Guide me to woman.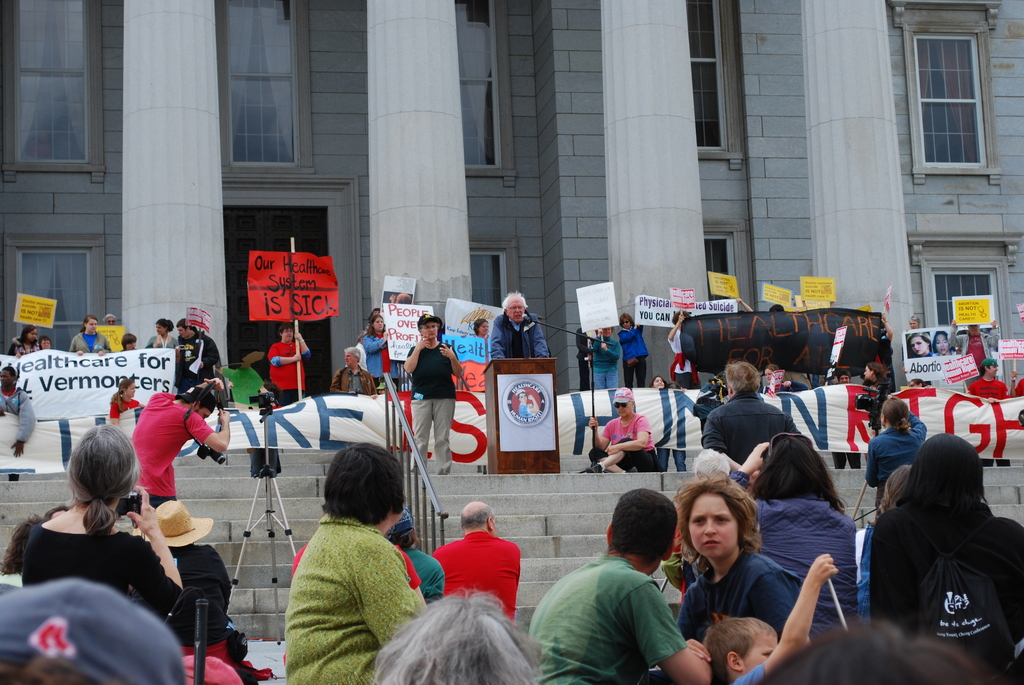
Guidance: (left=899, top=313, right=936, bottom=392).
